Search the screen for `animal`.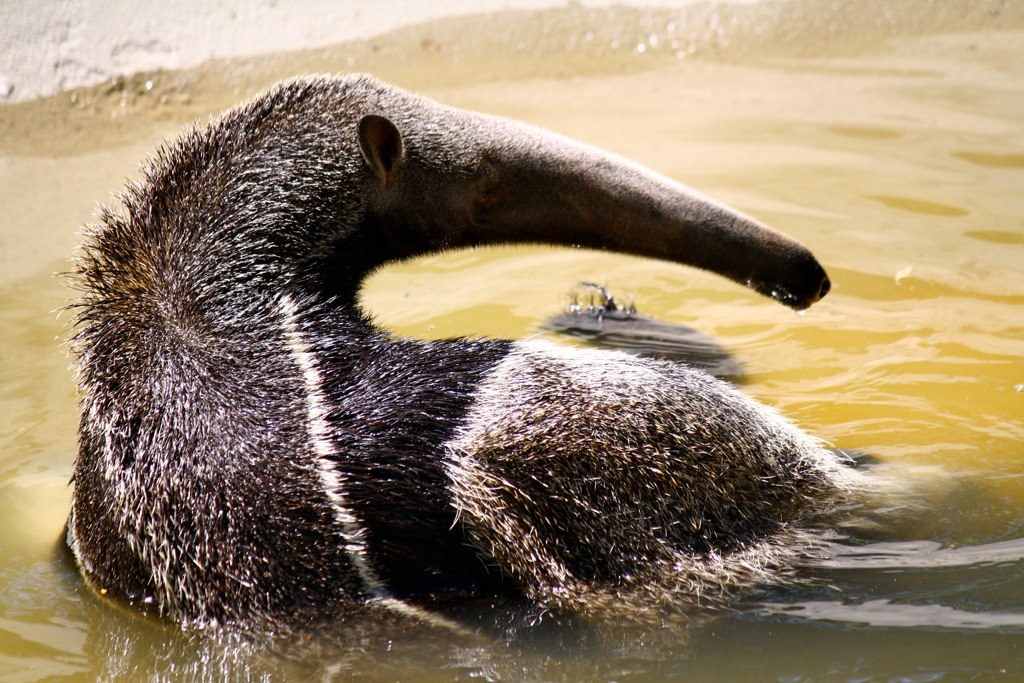
Found at left=68, top=73, right=841, bottom=629.
